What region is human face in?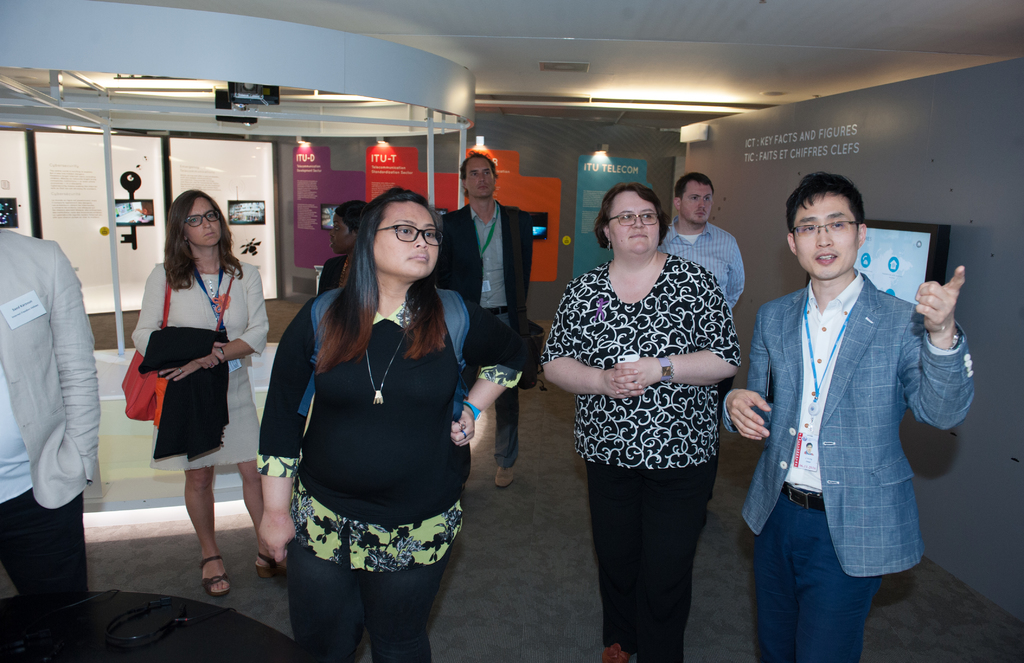
(607,192,657,245).
